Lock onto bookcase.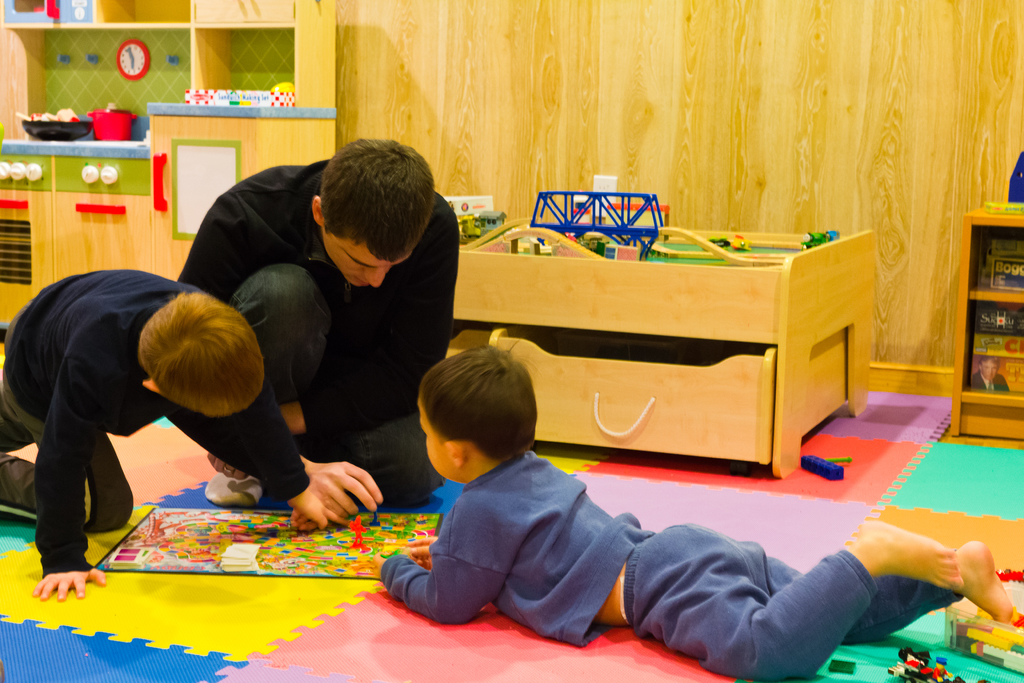
Locked: region(944, 198, 1023, 436).
